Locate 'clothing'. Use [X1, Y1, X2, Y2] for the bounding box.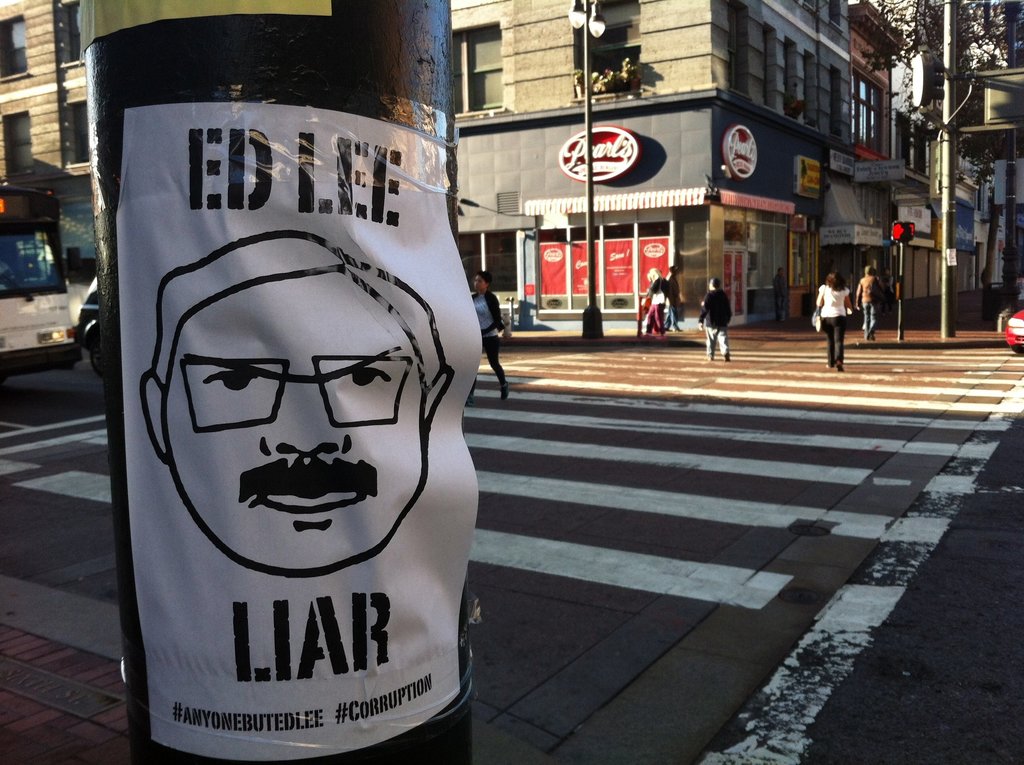
[696, 284, 730, 361].
